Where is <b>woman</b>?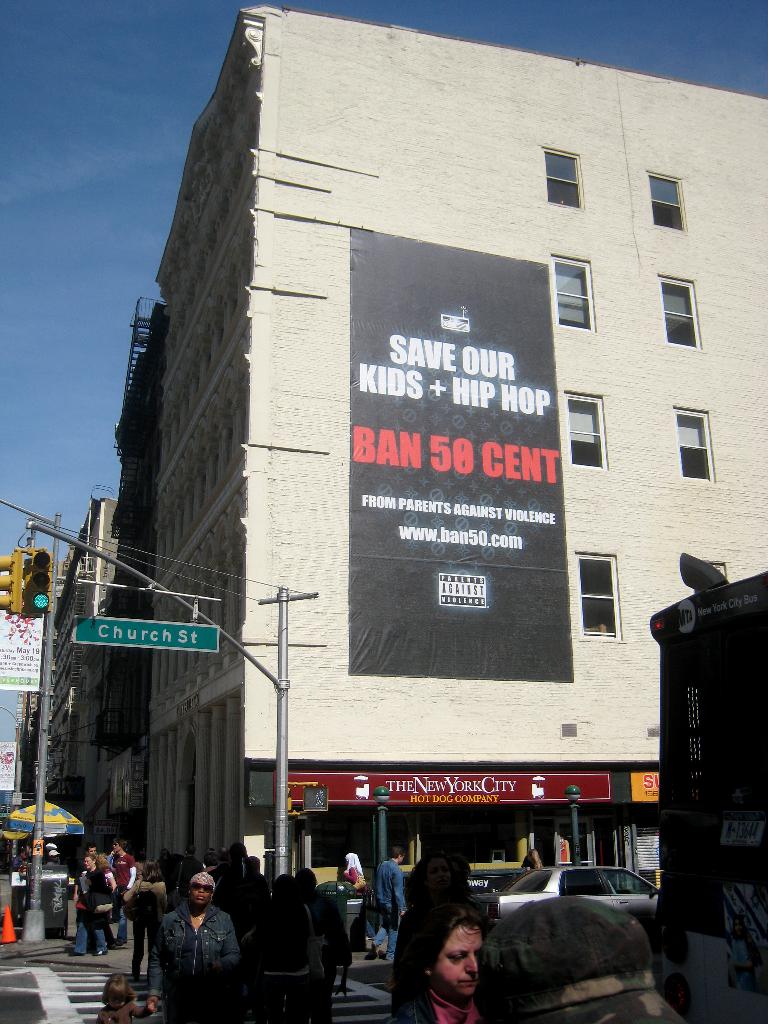
344:854:365:893.
